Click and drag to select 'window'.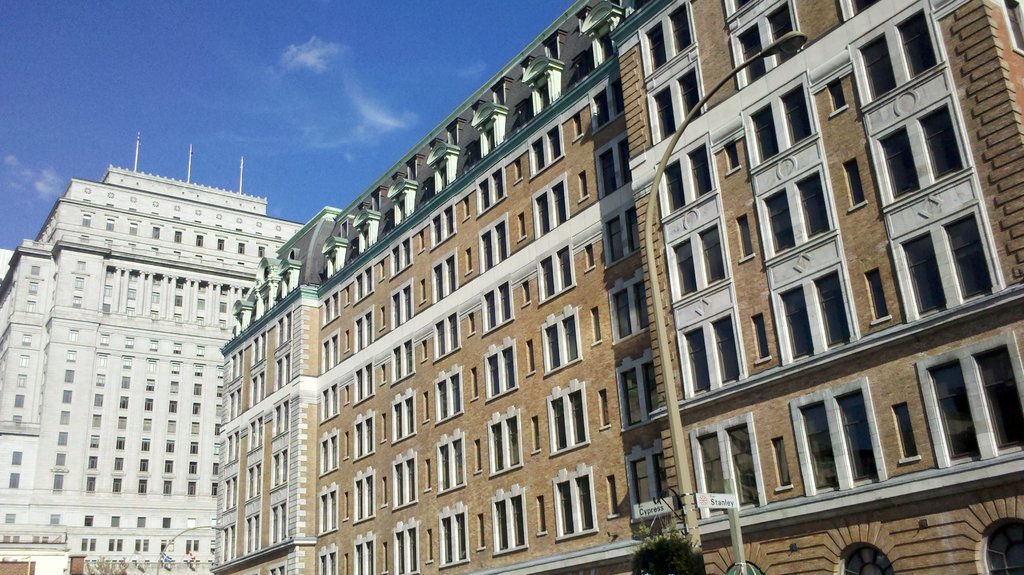
Selection: detection(320, 331, 344, 374).
